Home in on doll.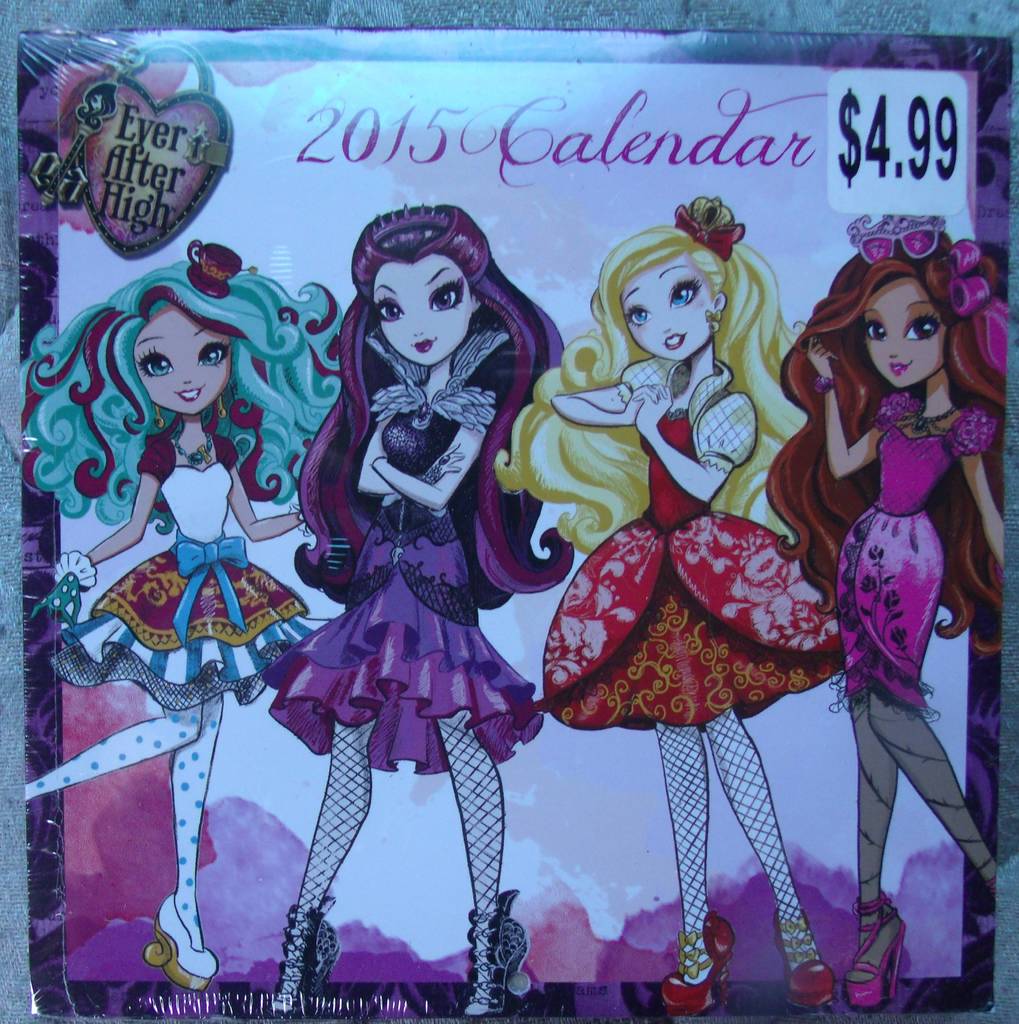
Homed in at bbox=(497, 196, 860, 1008).
